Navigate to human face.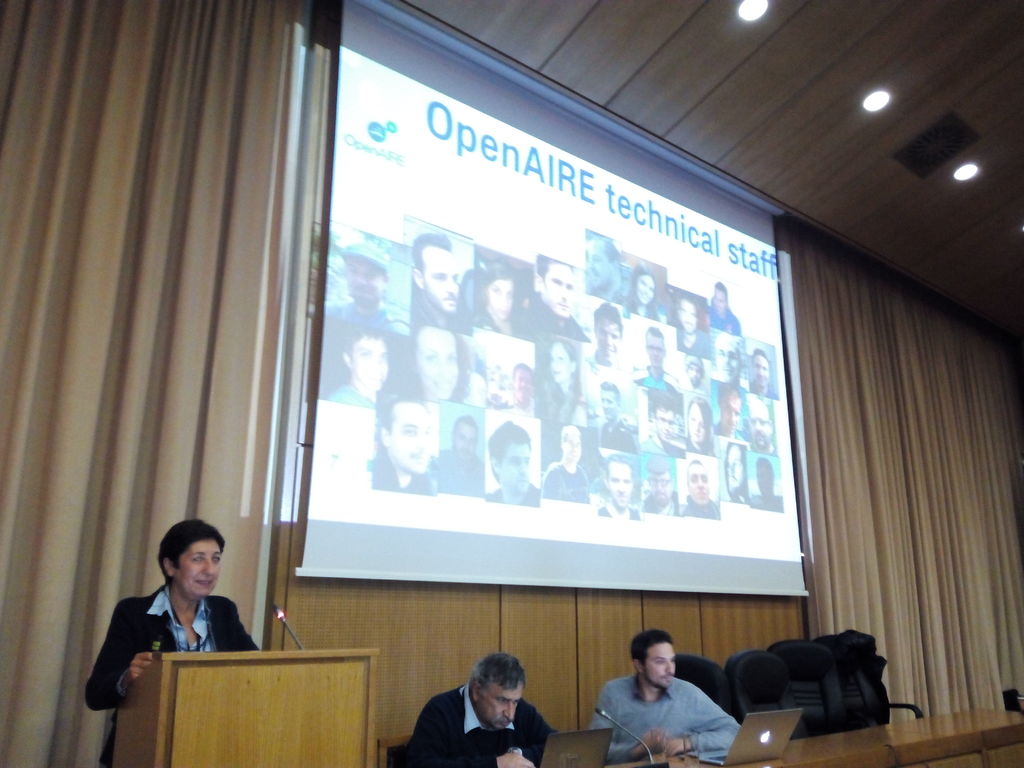
Navigation target: (546, 344, 576, 381).
